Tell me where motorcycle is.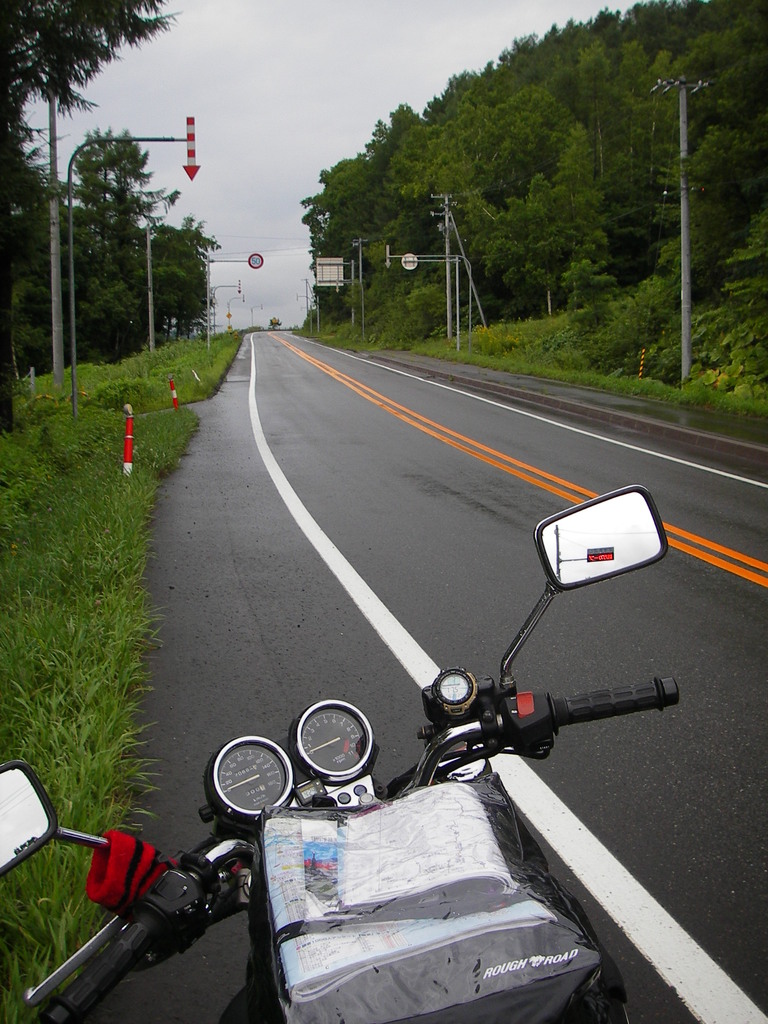
motorcycle is at locate(0, 484, 683, 1023).
